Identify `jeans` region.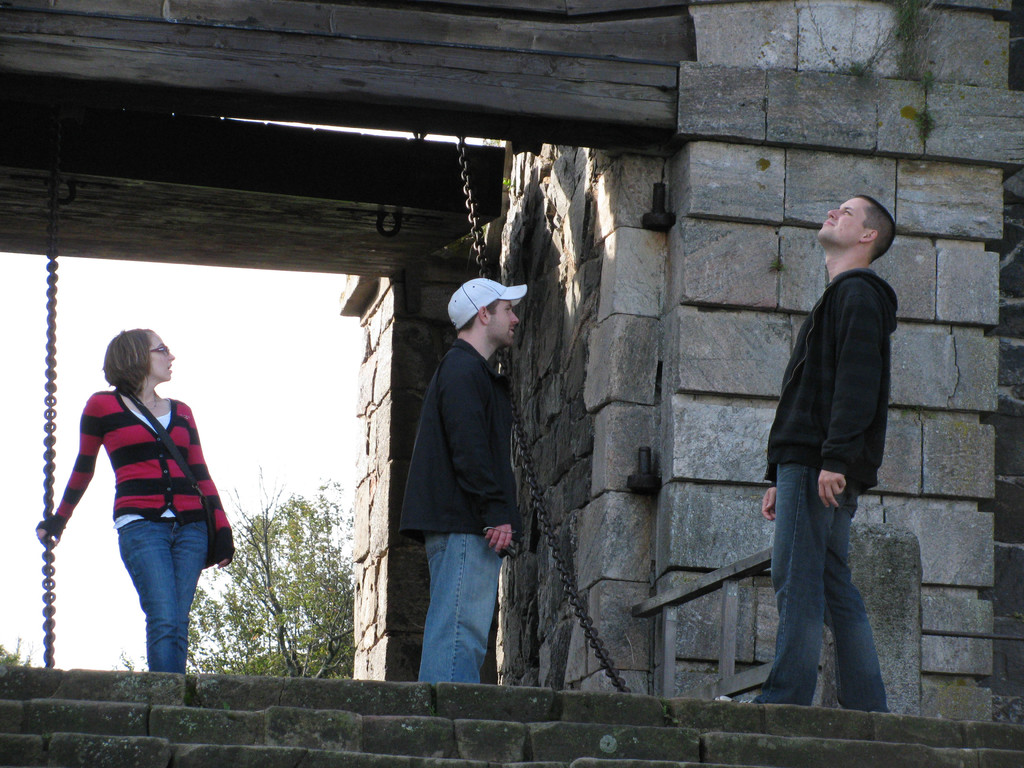
Region: [left=415, top=518, right=490, bottom=684].
